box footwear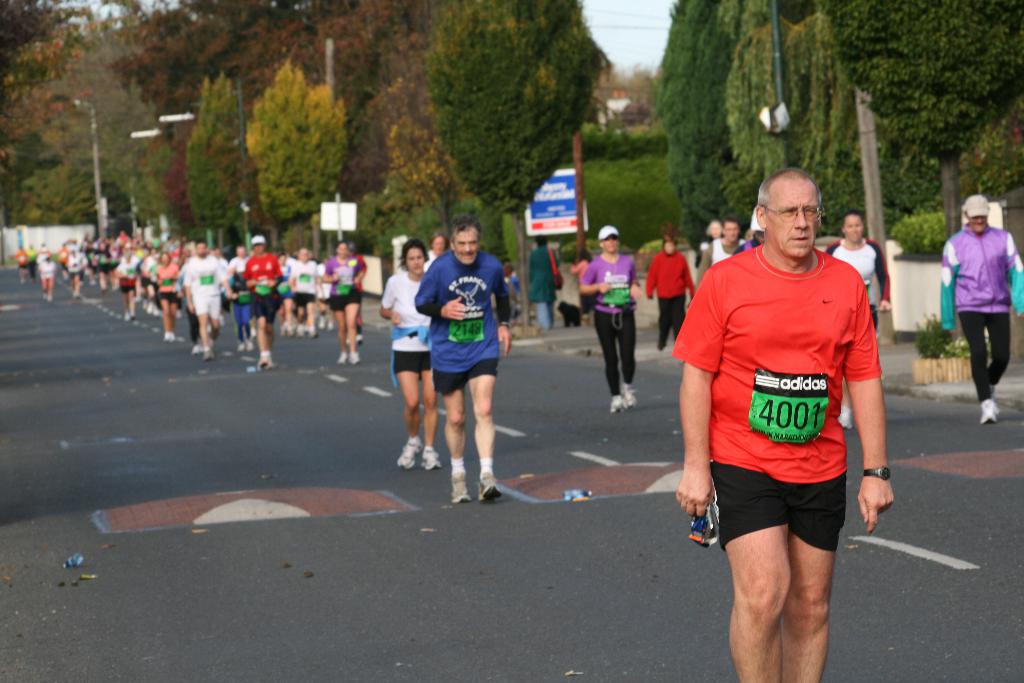
{"x1": 356, "y1": 336, "x2": 362, "y2": 342}
